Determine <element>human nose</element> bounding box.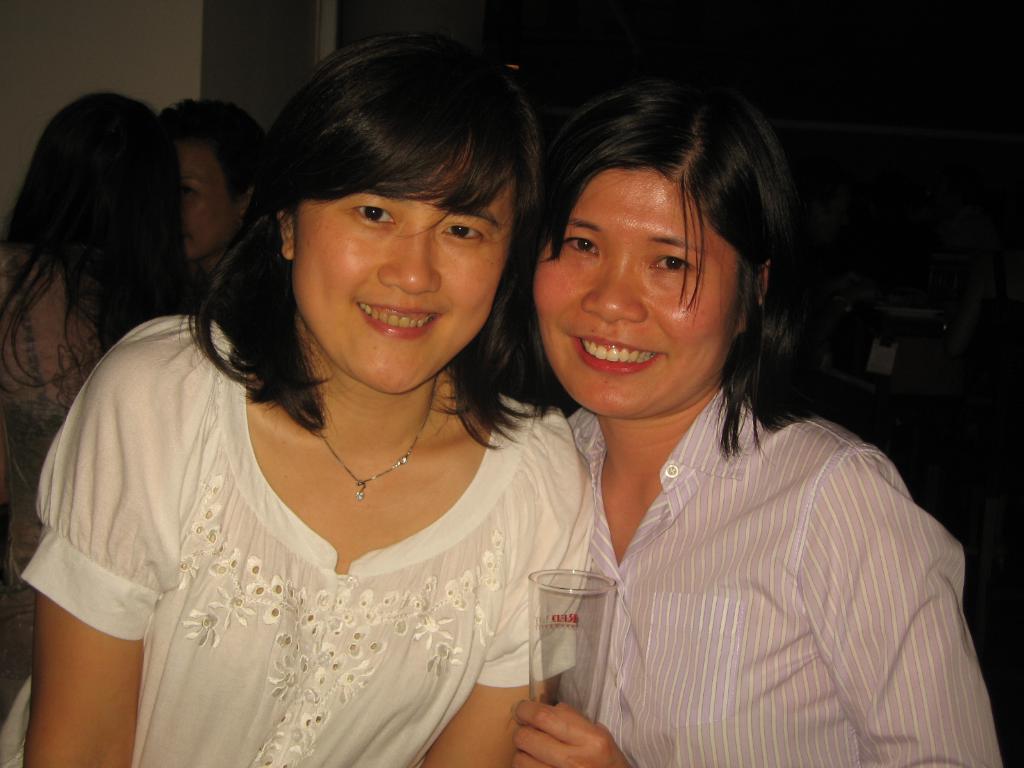
Determined: select_region(582, 264, 645, 323).
